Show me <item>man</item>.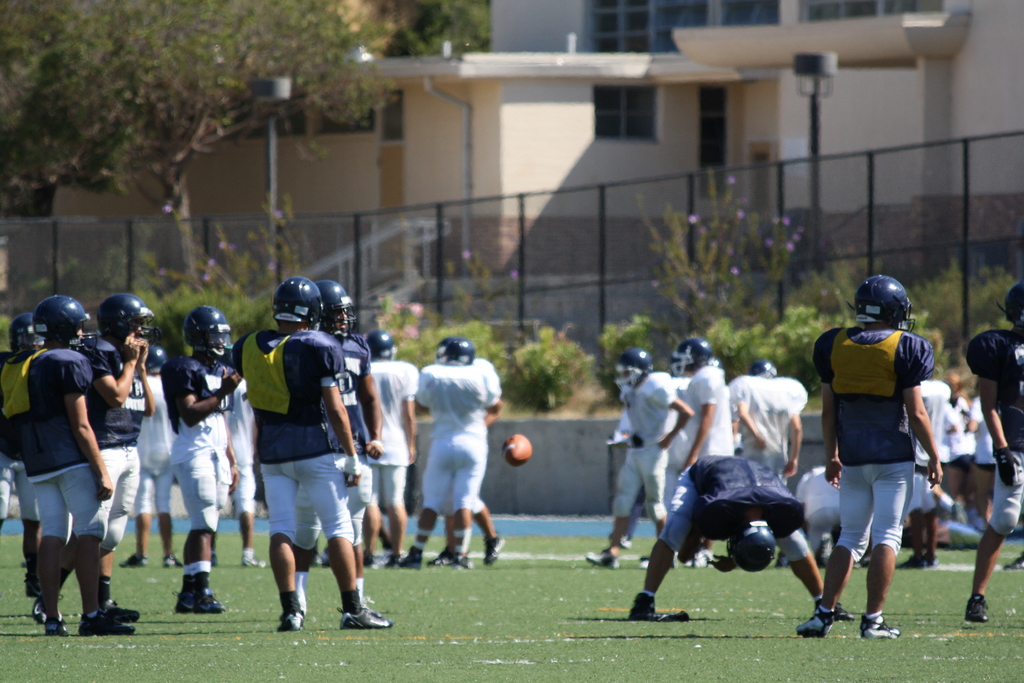
<item>man</item> is here: <region>7, 306, 129, 647</region>.
